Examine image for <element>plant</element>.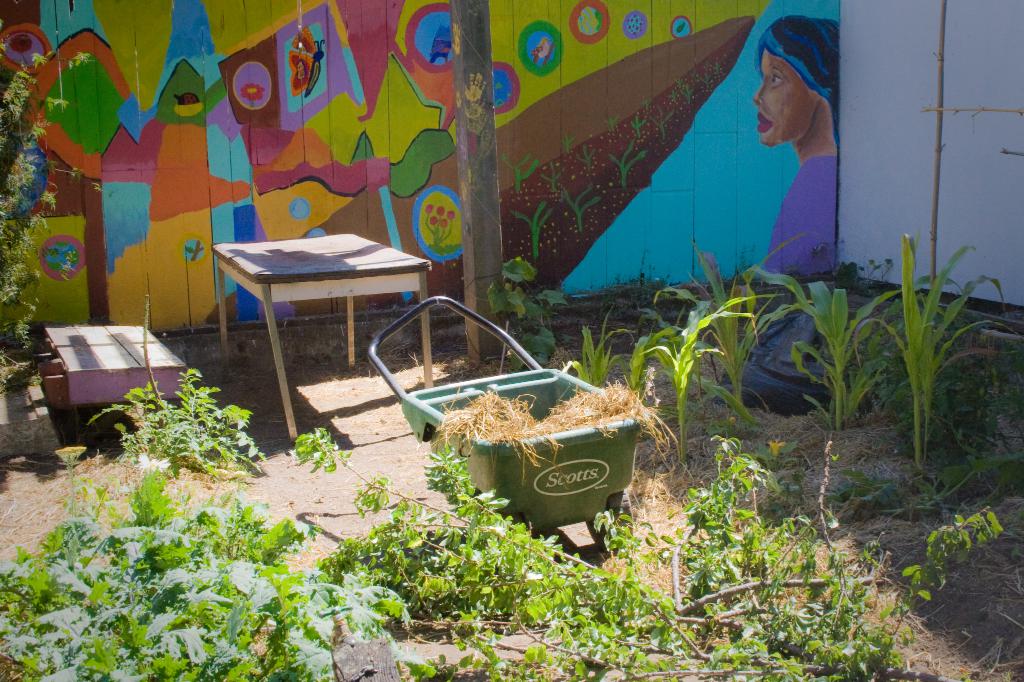
Examination result: [left=666, top=94, right=680, bottom=110].
